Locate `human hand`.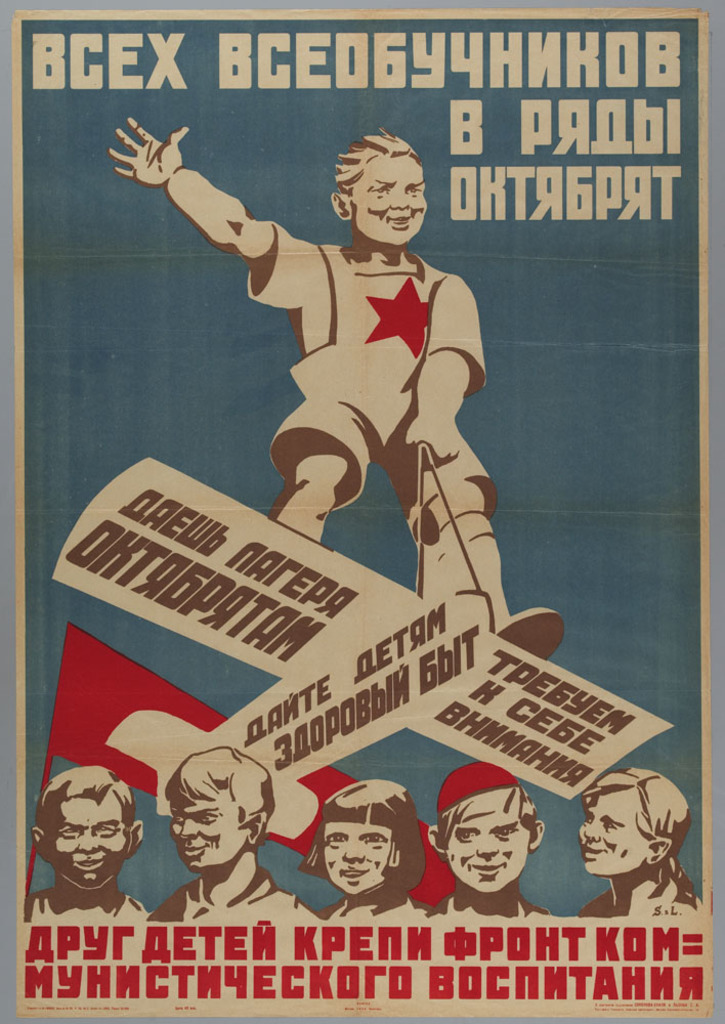
Bounding box: region(402, 415, 461, 471).
